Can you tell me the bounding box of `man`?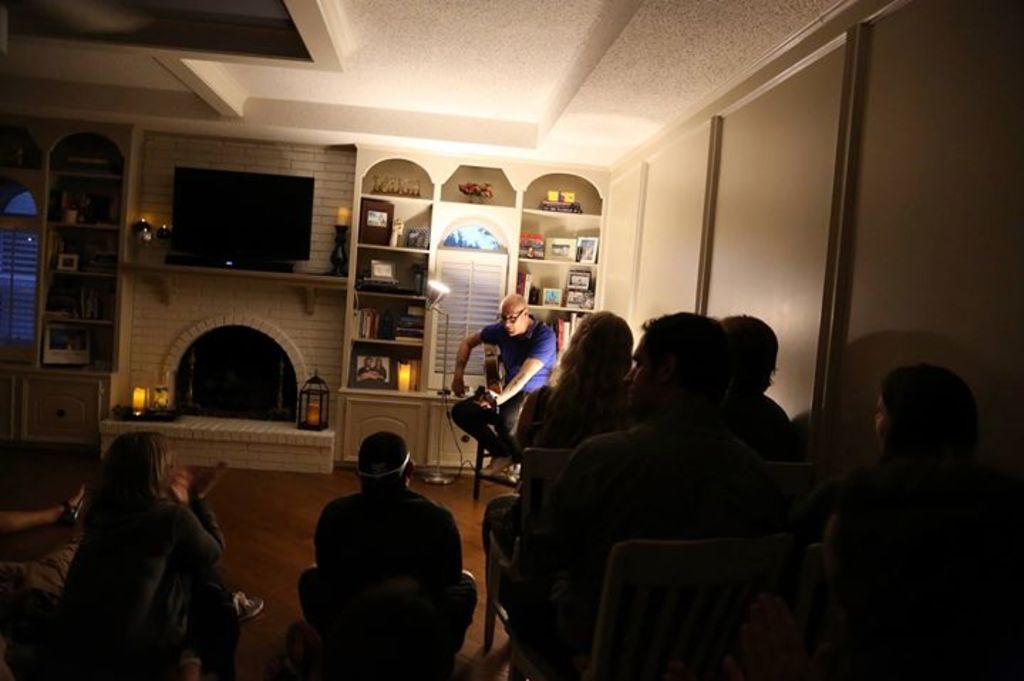
525:311:801:677.
